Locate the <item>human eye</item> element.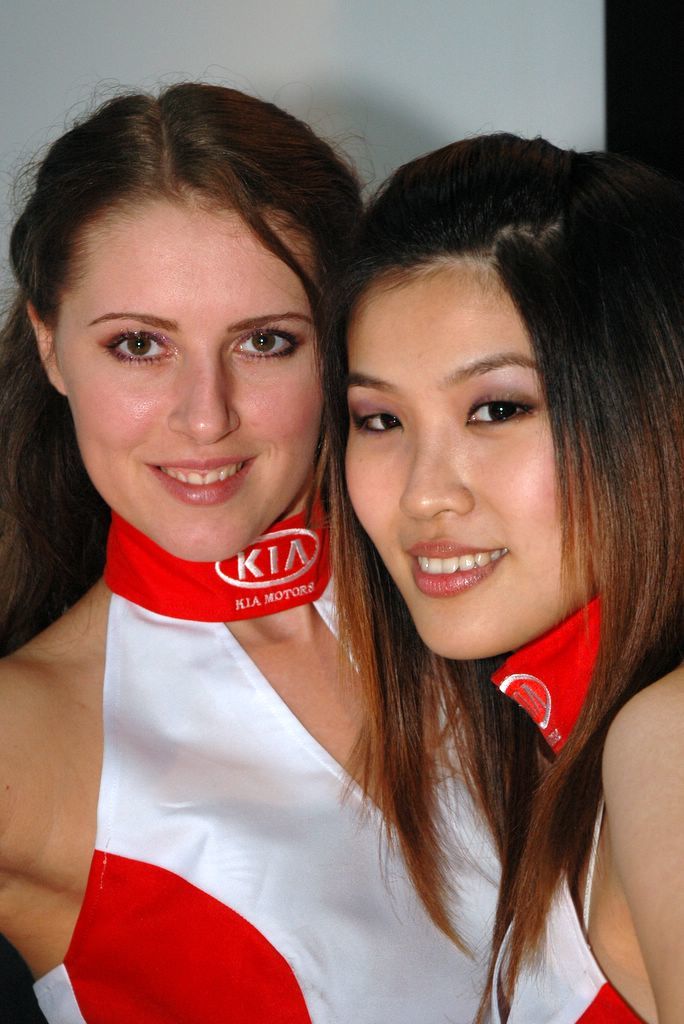
Element bbox: pyautogui.locateOnScreen(347, 396, 405, 439).
